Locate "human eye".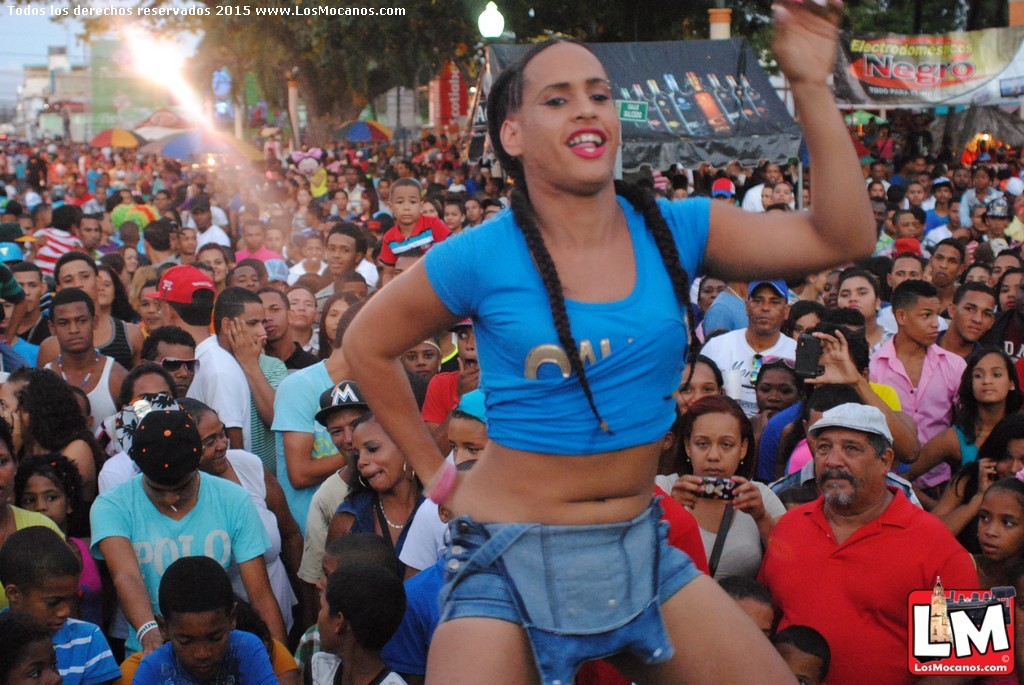
Bounding box: <box>704,385,715,392</box>.
